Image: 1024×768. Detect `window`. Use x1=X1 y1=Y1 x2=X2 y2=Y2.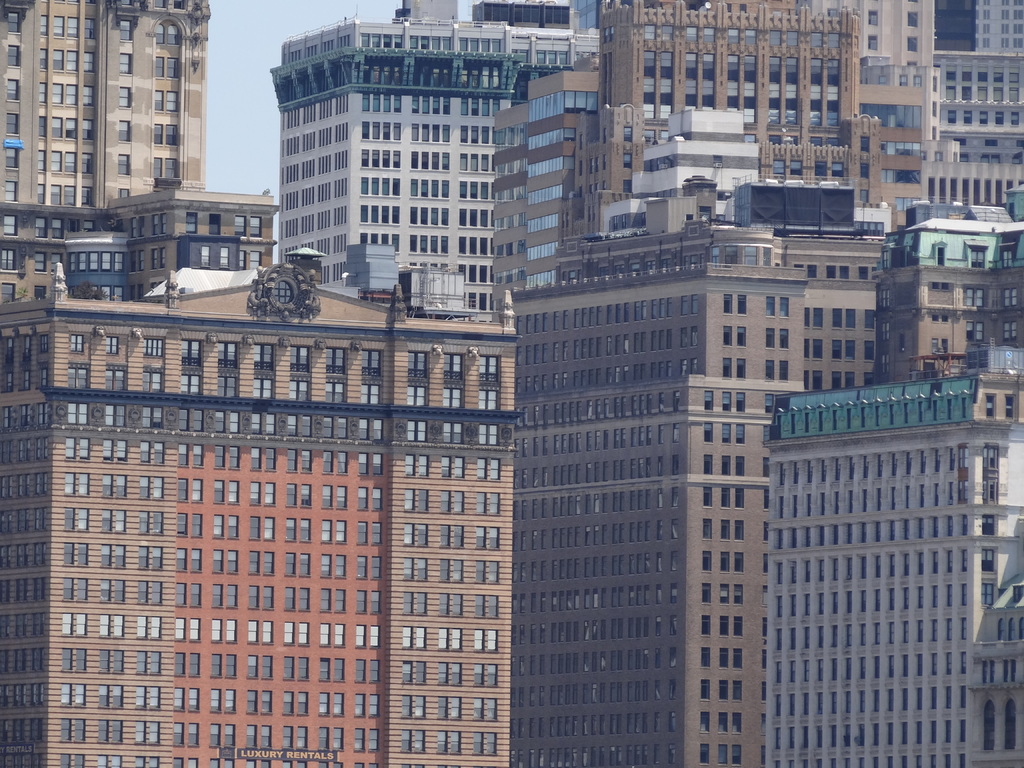
x1=360 y1=233 x2=401 y2=252.
